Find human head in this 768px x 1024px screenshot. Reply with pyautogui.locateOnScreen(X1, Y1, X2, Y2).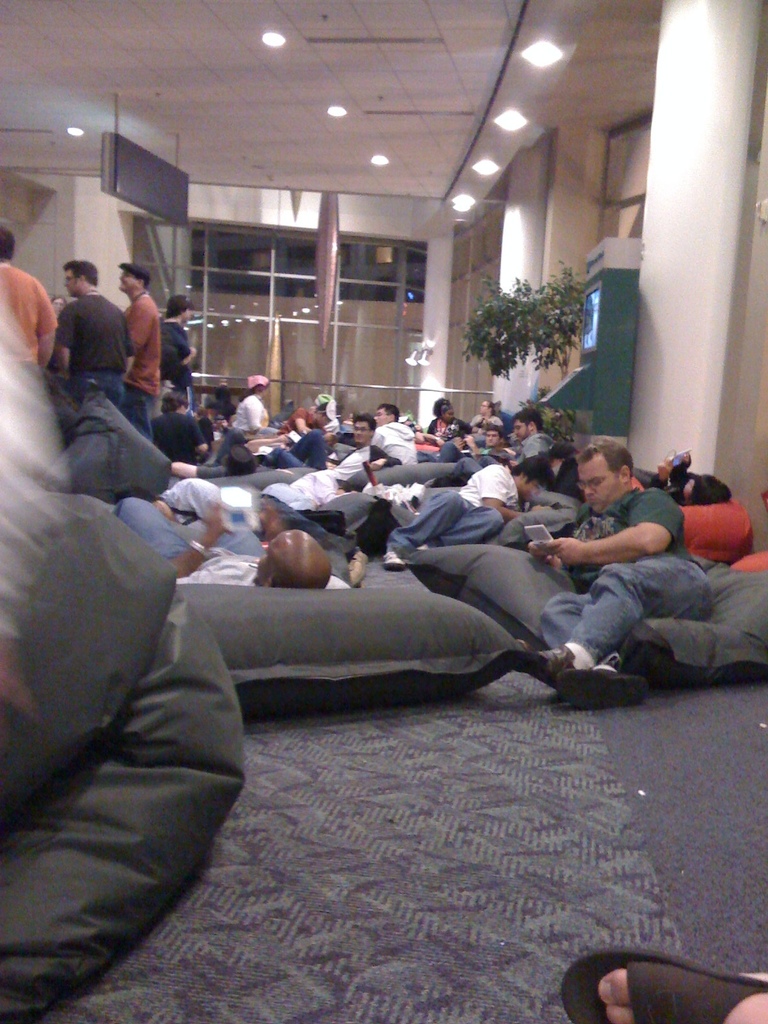
pyautogui.locateOnScreen(0, 220, 15, 261).
